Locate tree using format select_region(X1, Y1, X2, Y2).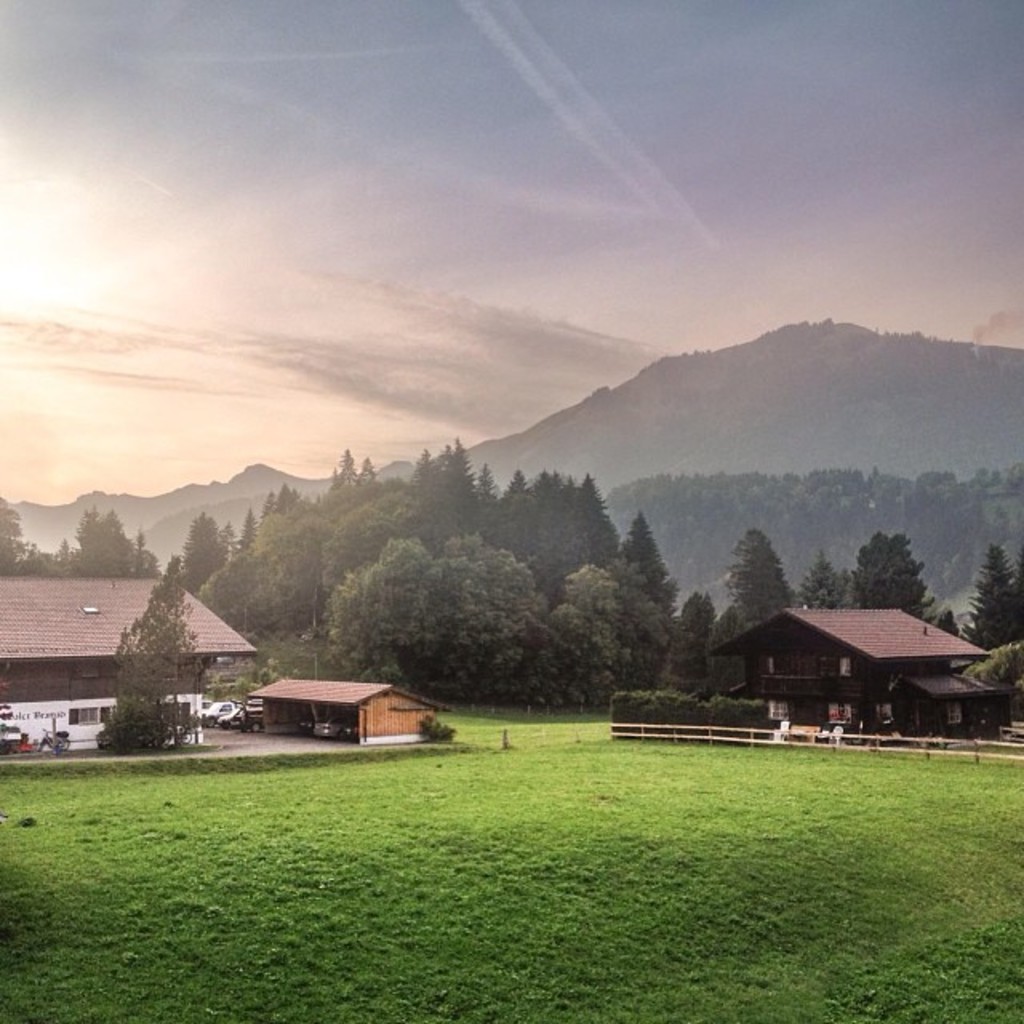
select_region(648, 584, 720, 699).
